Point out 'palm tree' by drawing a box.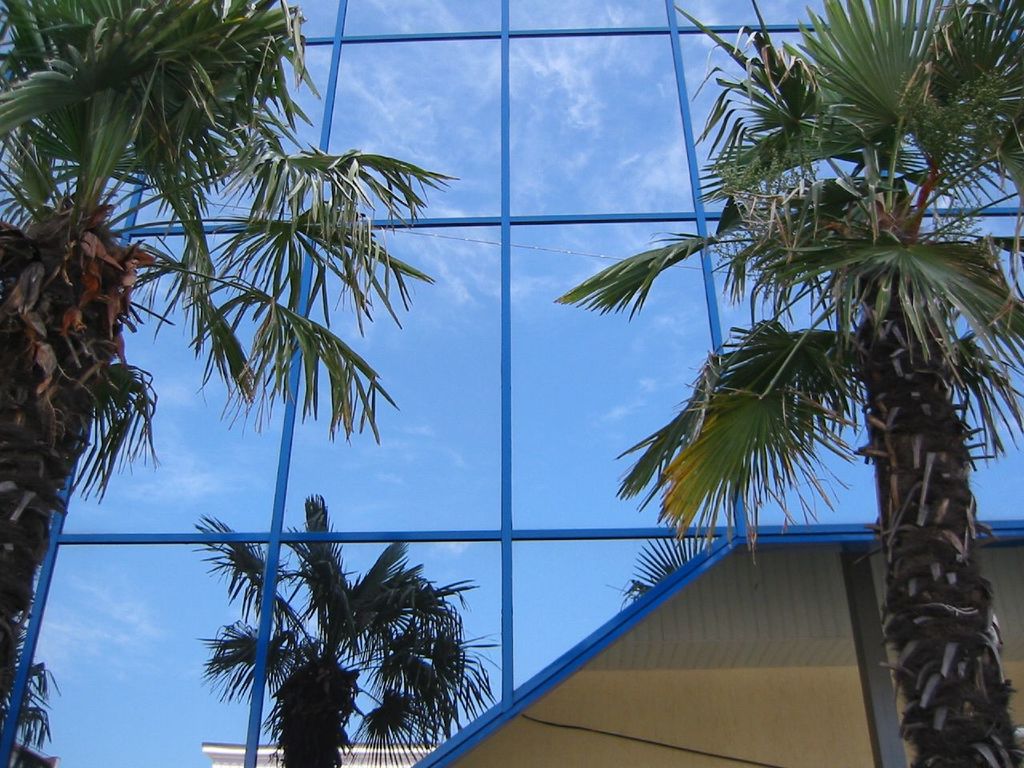
[x1=0, y1=0, x2=468, y2=767].
